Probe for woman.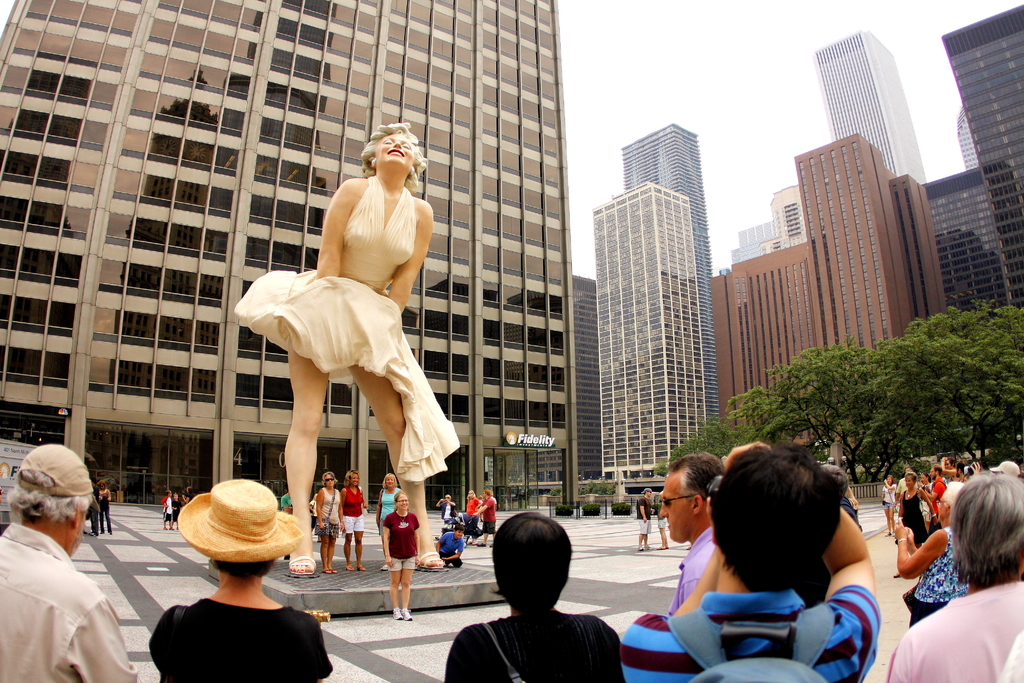
Probe result: <bbox>466, 489, 483, 548</bbox>.
